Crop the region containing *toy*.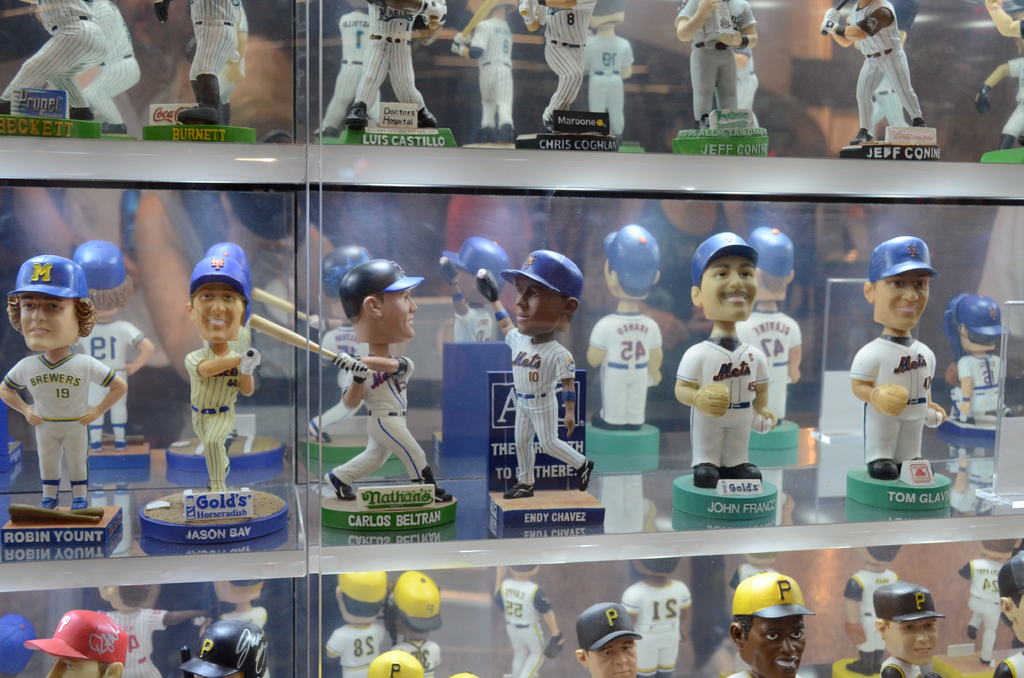
Crop region: box(671, 228, 776, 522).
